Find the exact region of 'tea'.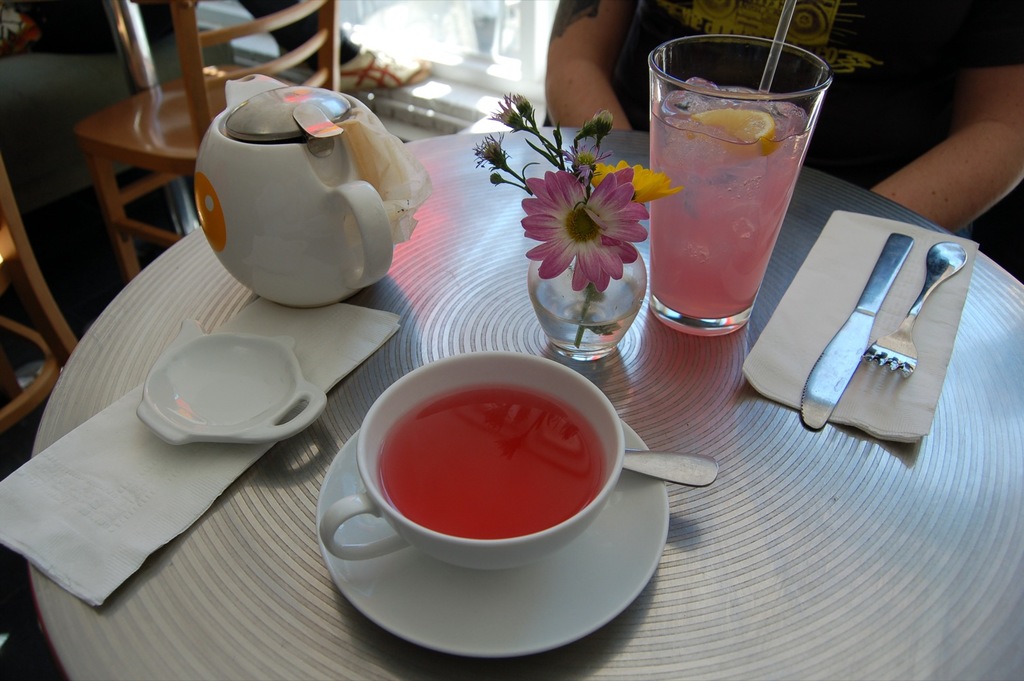
Exact region: box(648, 83, 808, 318).
